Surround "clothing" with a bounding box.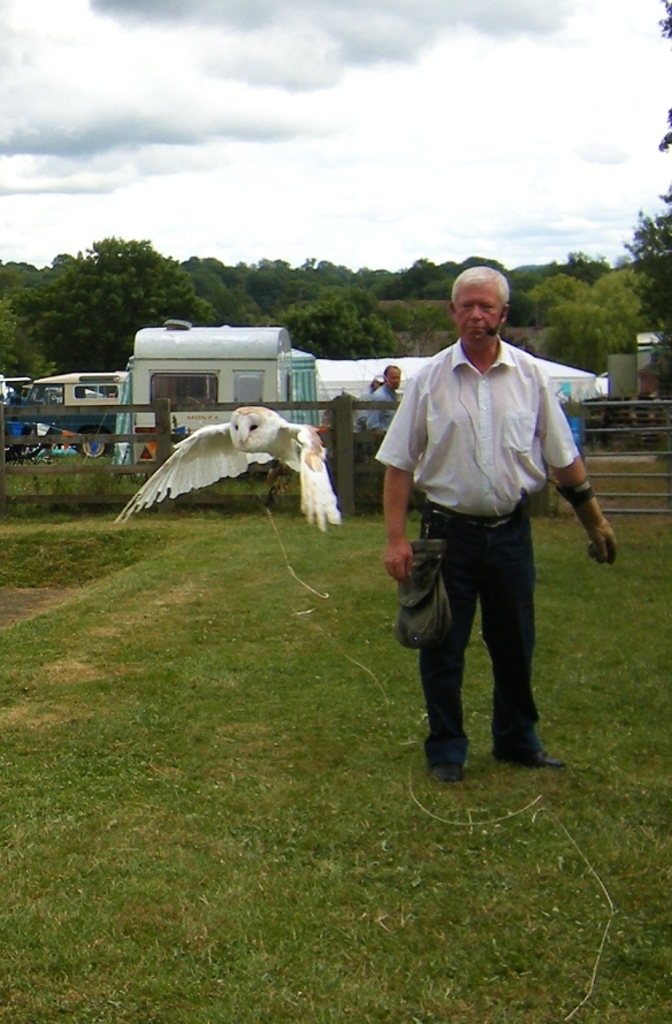
352/375/397/427.
